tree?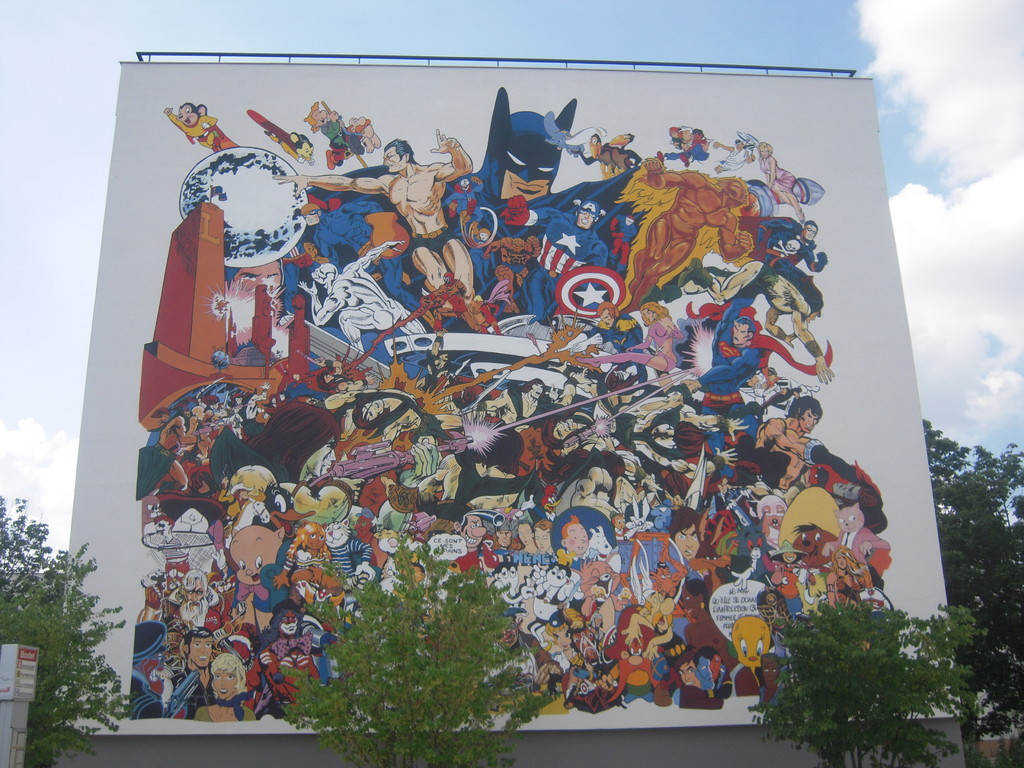
{"left": 752, "top": 600, "right": 995, "bottom": 767}
